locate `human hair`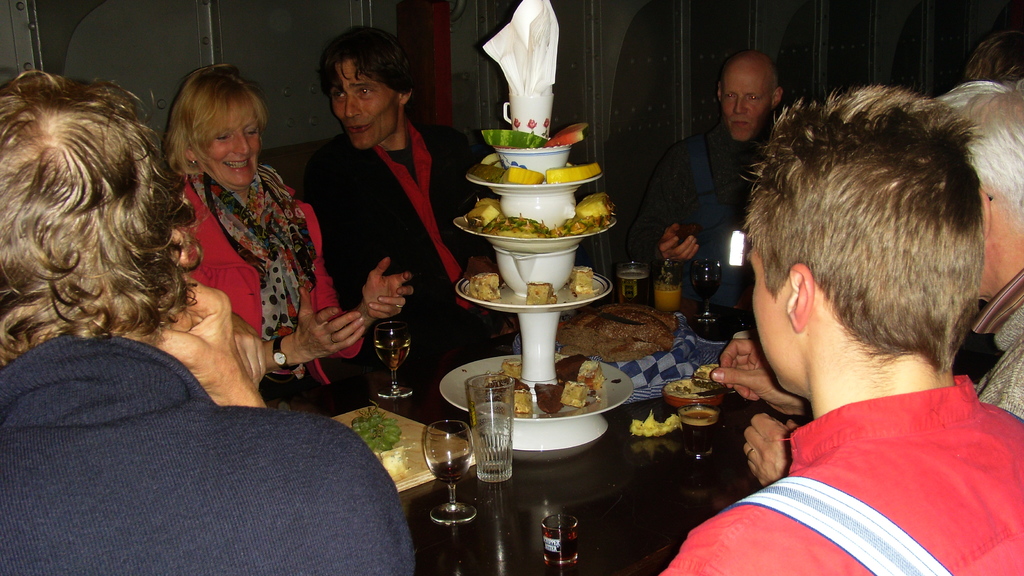
Rect(740, 83, 982, 369)
